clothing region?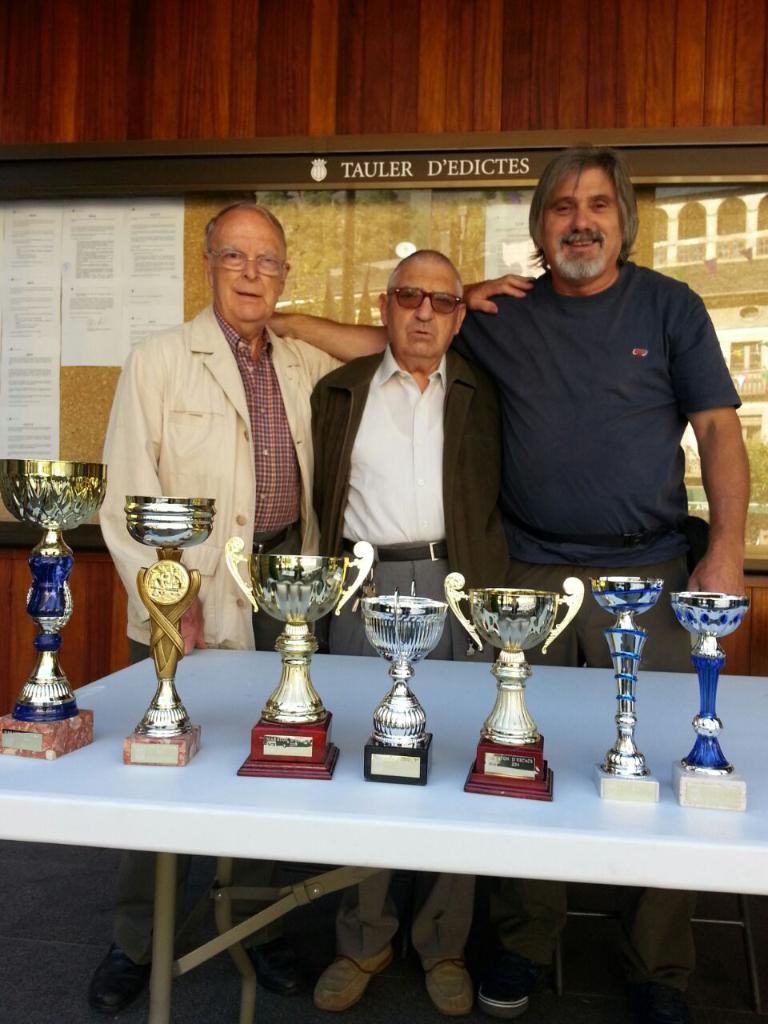
bbox(313, 348, 517, 958)
